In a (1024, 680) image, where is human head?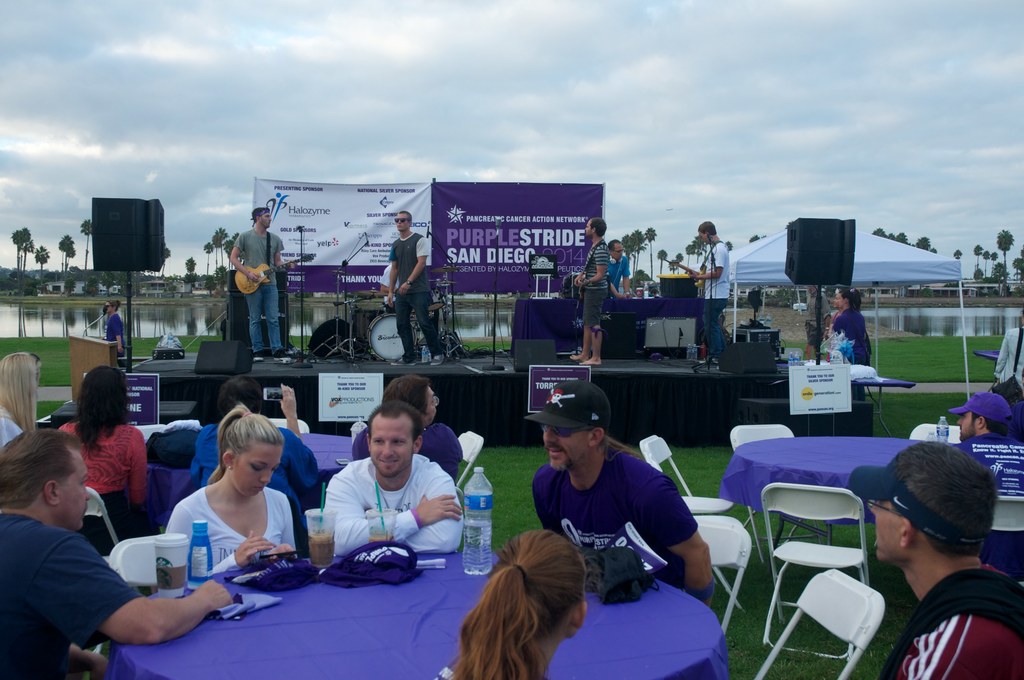
bbox(0, 352, 49, 413).
